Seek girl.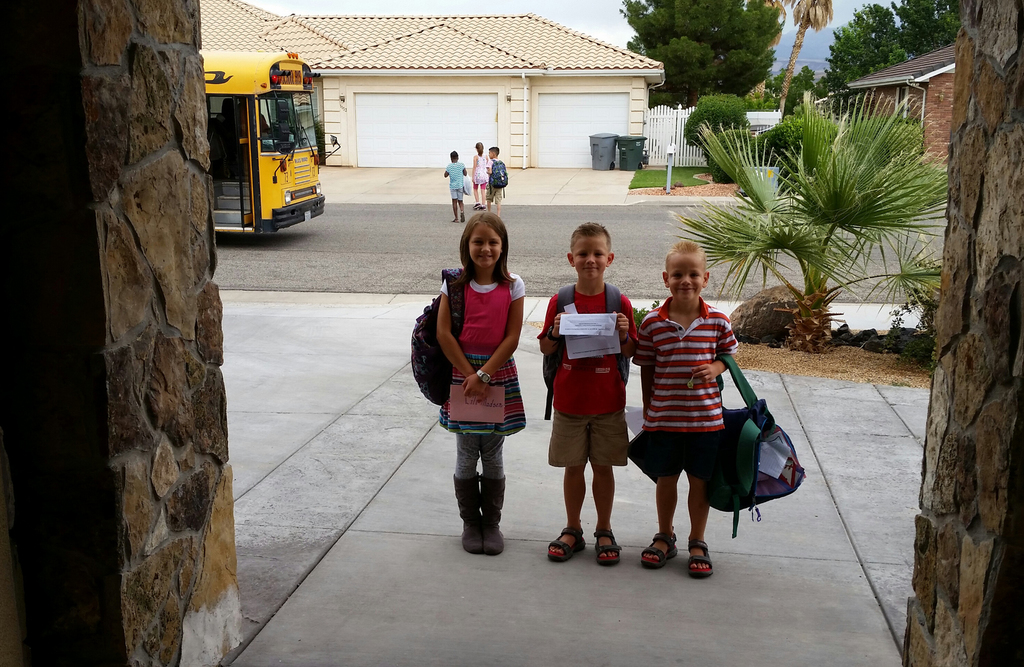
[x1=434, y1=208, x2=527, y2=558].
